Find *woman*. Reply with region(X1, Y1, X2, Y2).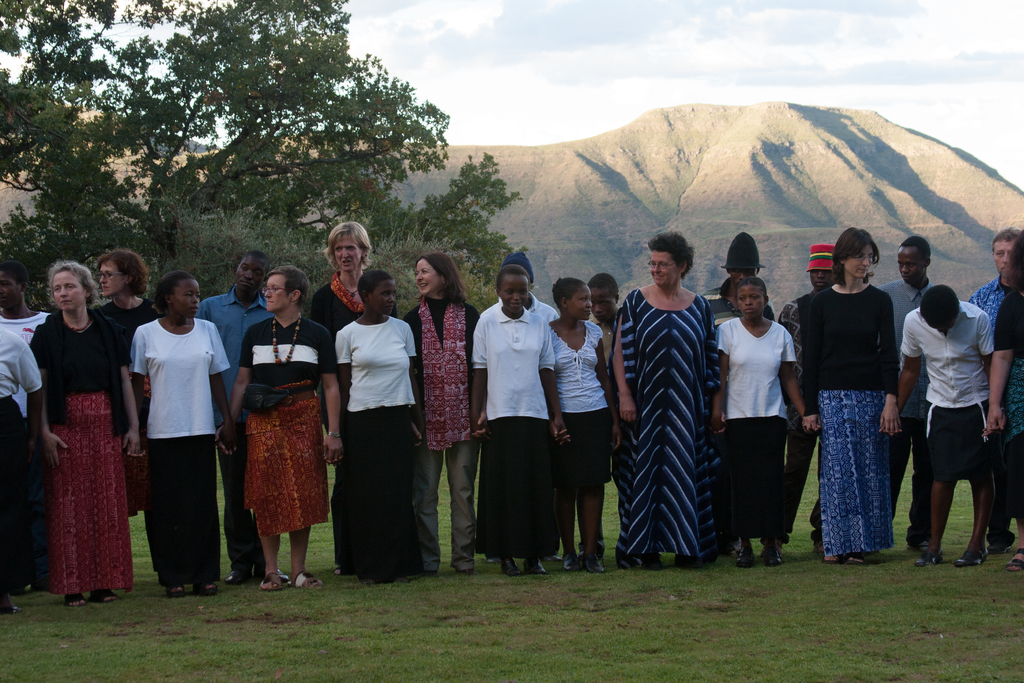
region(334, 269, 425, 580).
